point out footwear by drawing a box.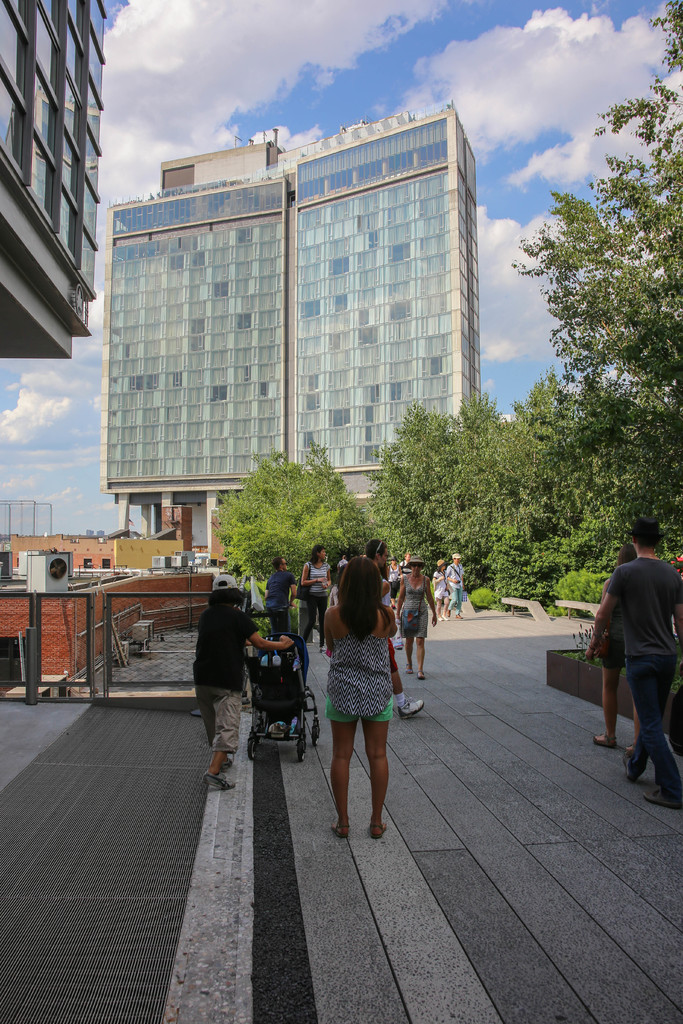
region(620, 746, 640, 778).
